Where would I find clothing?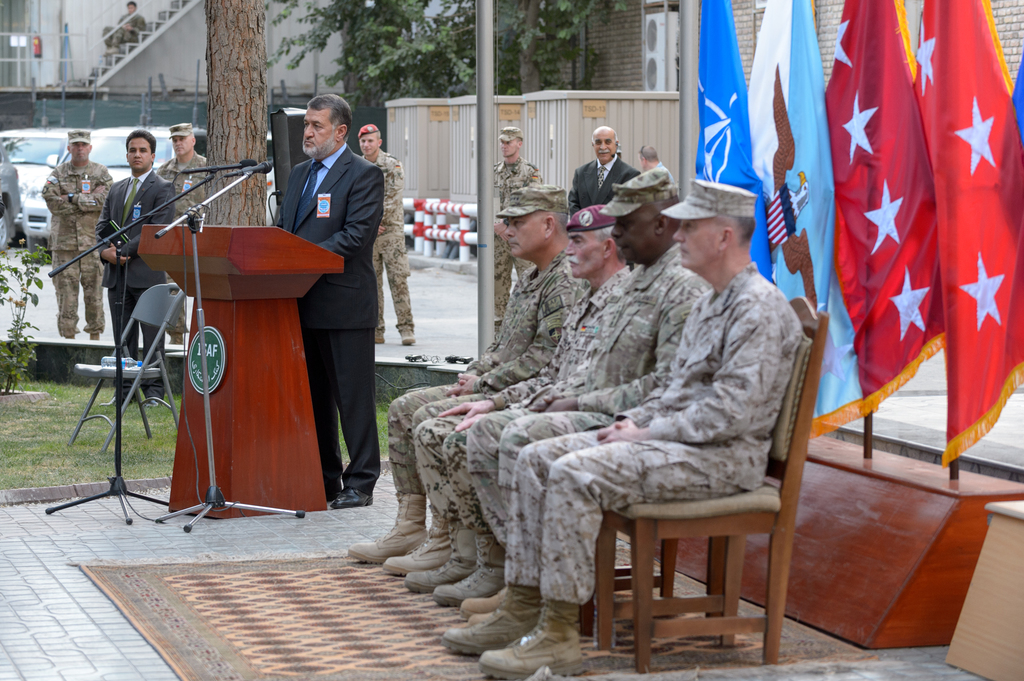
At rect(38, 150, 115, 347).
